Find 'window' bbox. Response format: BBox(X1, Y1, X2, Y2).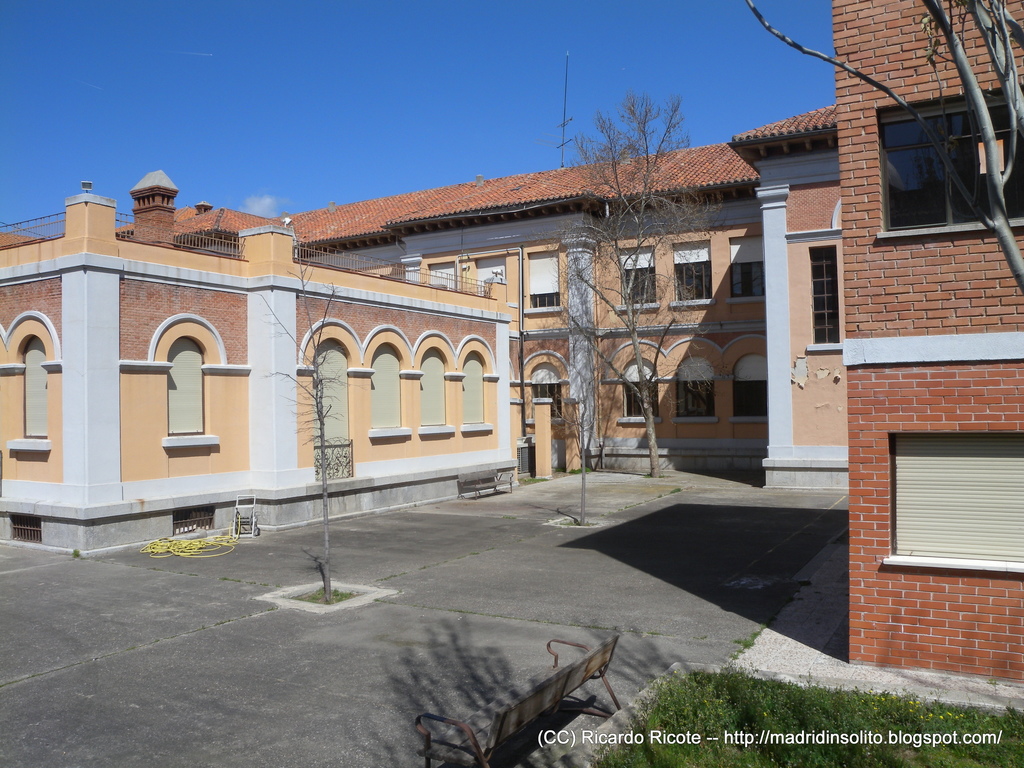
BBox(168, 339, 200, 440).
